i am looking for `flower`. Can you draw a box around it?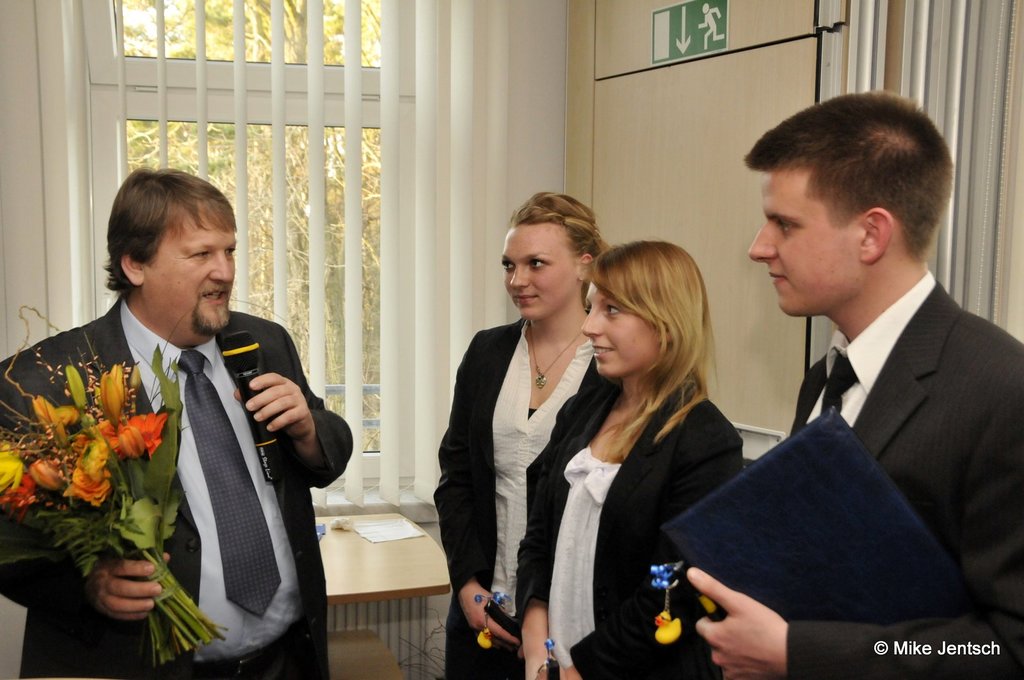
Sure, the bounding box is left=652, top=614, right=681, bottom=644.
